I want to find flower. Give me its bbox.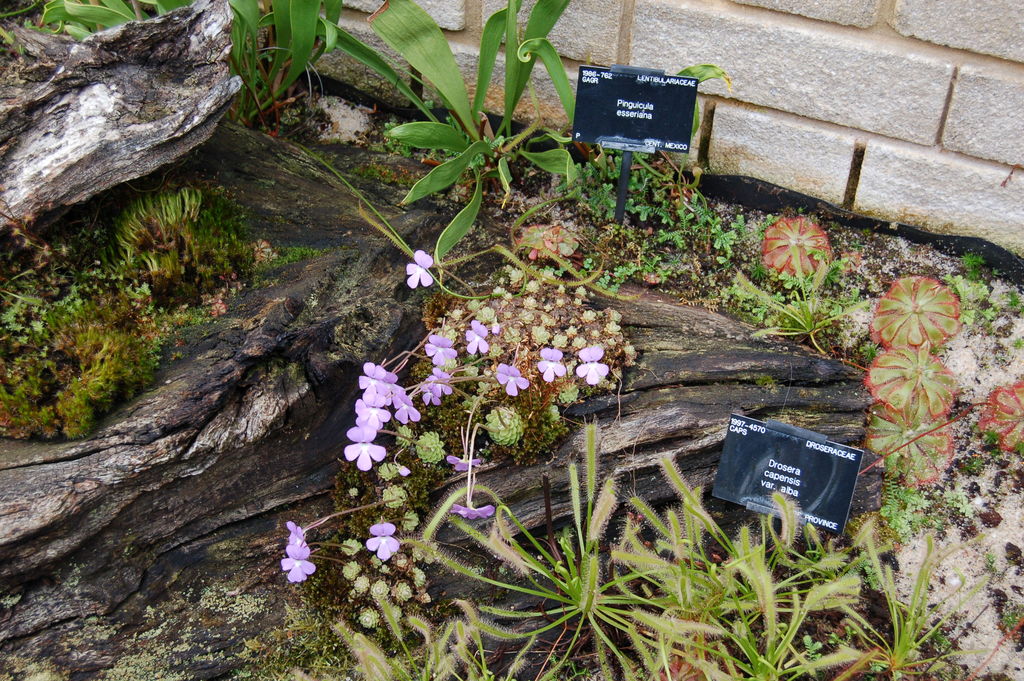
{"x1": 575, "y1": 345, "x2": 609, "y2": 386}.
